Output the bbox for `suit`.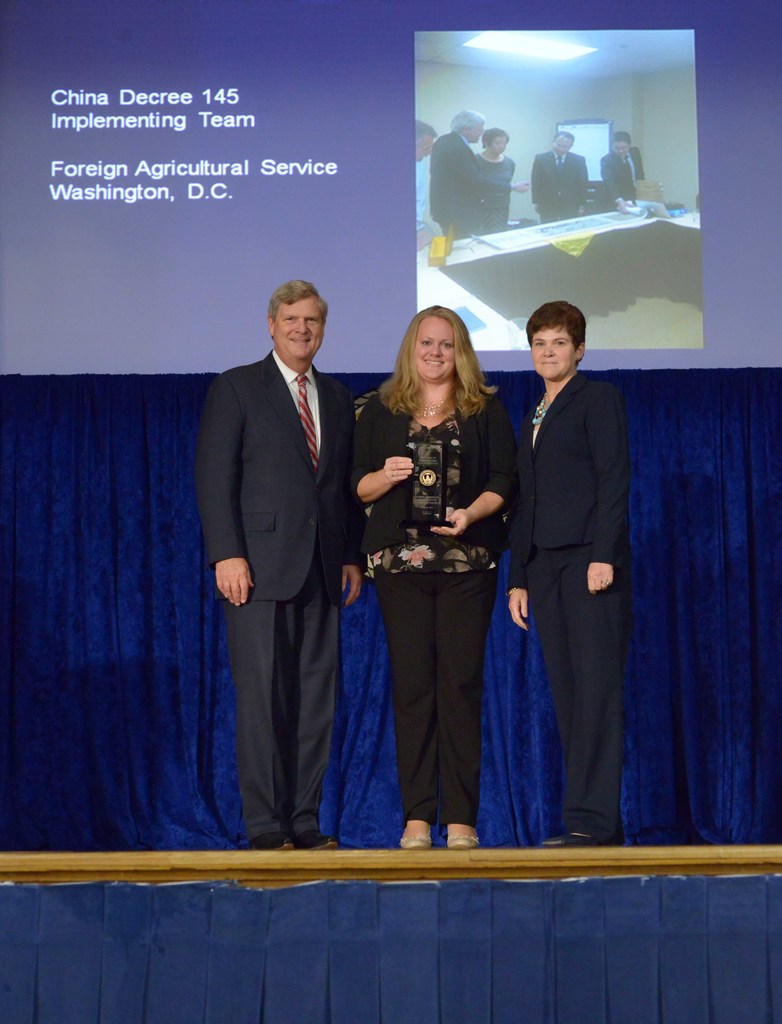
(left=345, top=394, right=513, bottom=562).
